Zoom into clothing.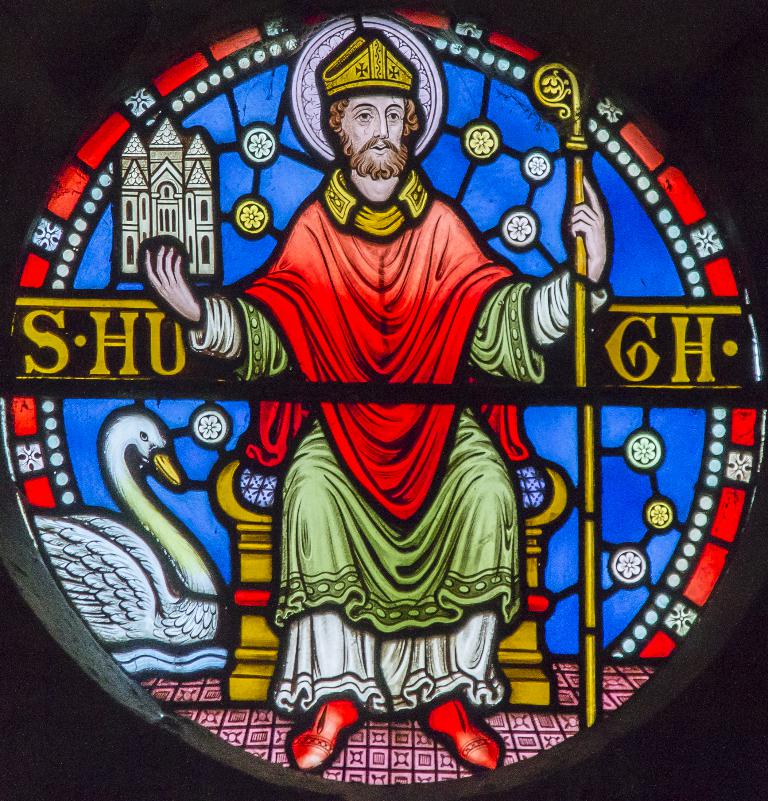
Zoom target: 223:221:545:708.
